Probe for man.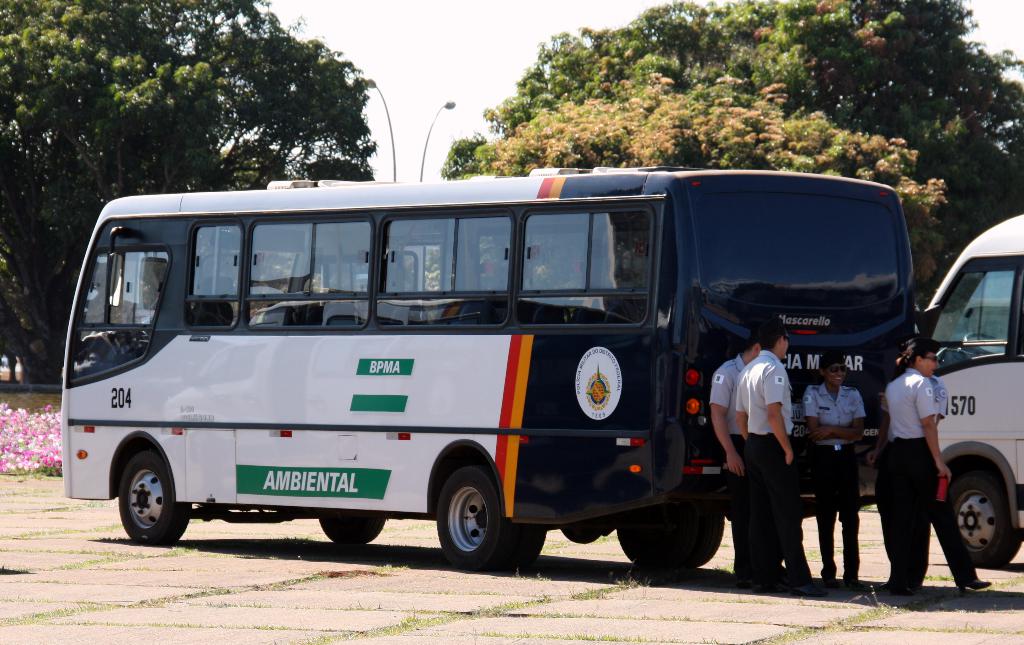
Probe result: crop(735, 327, 820, 592).
